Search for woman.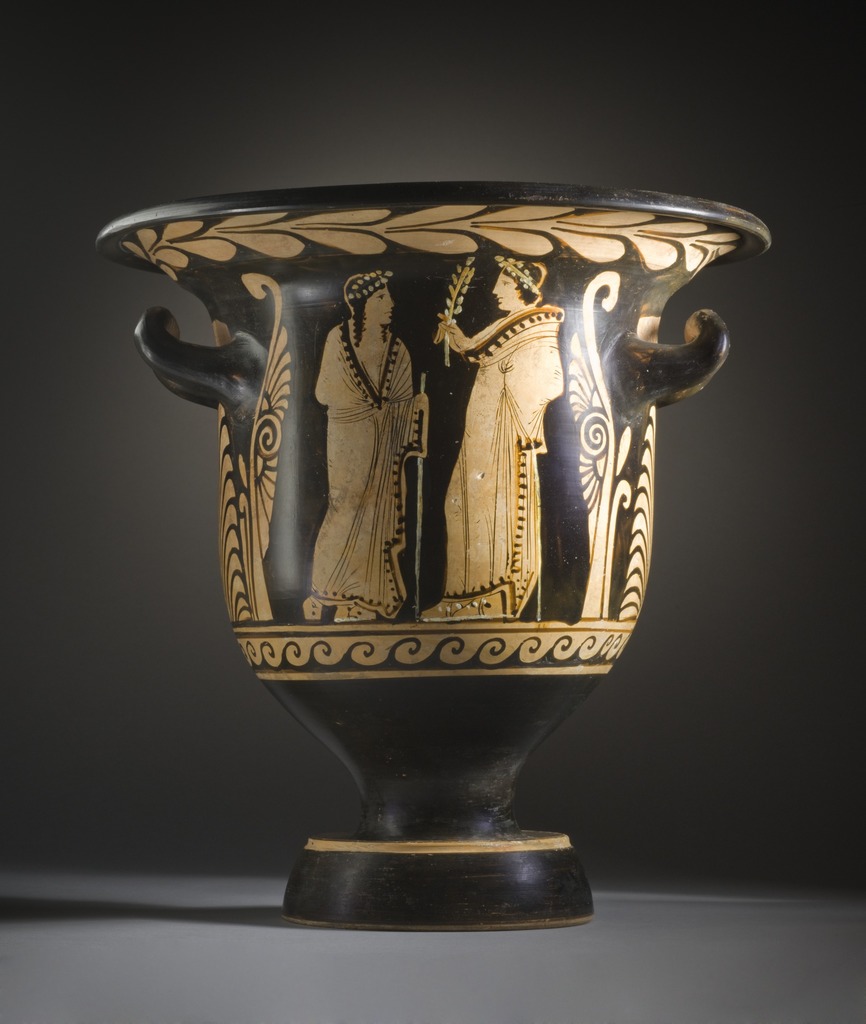
Found at <region>307, 268, 424, 621</region>.
